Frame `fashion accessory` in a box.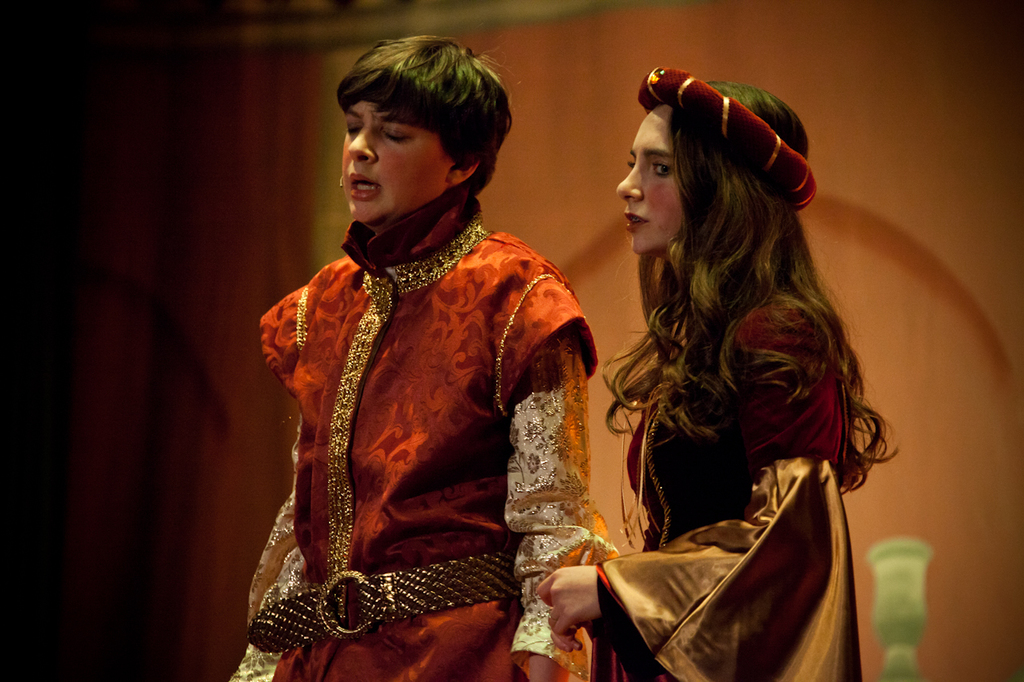
region(637, 61, 820, 215).
